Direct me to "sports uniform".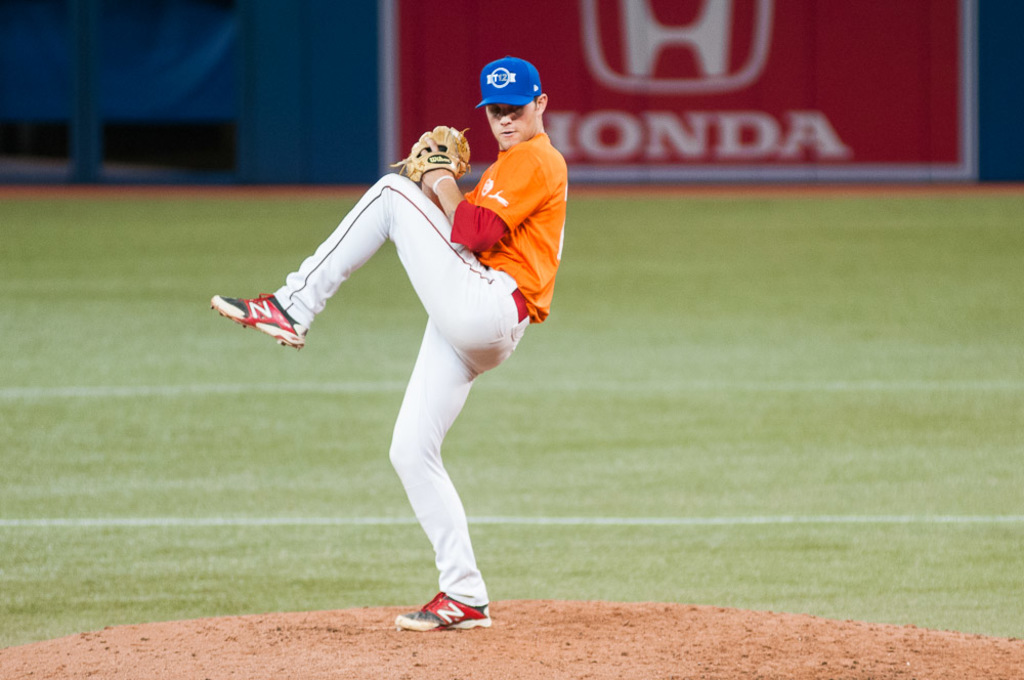
Direction: [x1=237, y1=79, x2=584, y2=632].
